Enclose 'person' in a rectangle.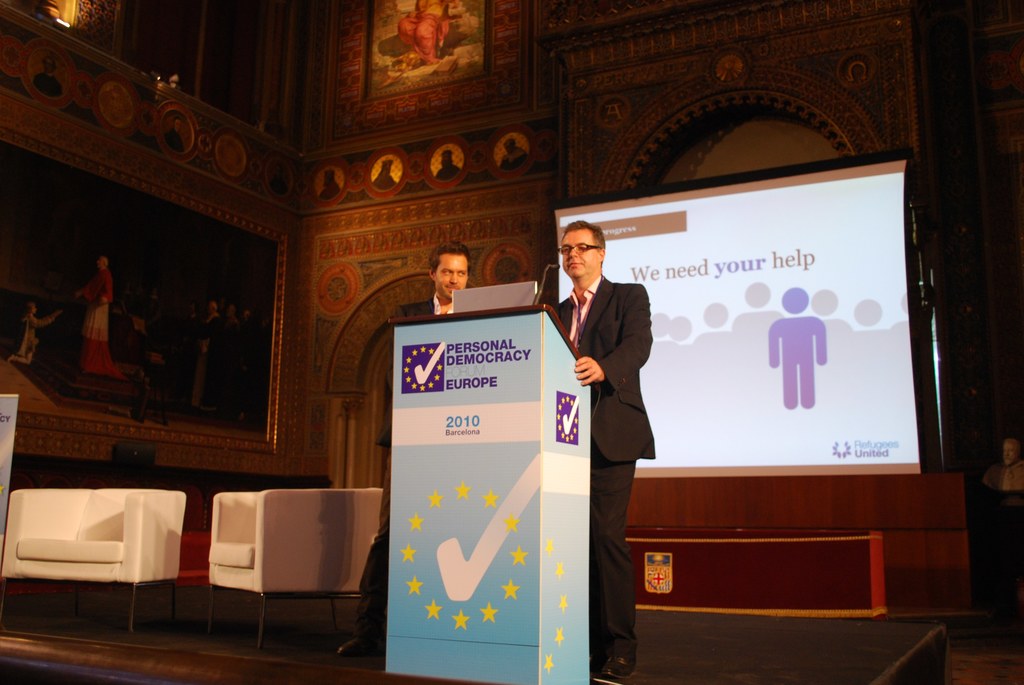
bbox(193, 303, 245, 433).
